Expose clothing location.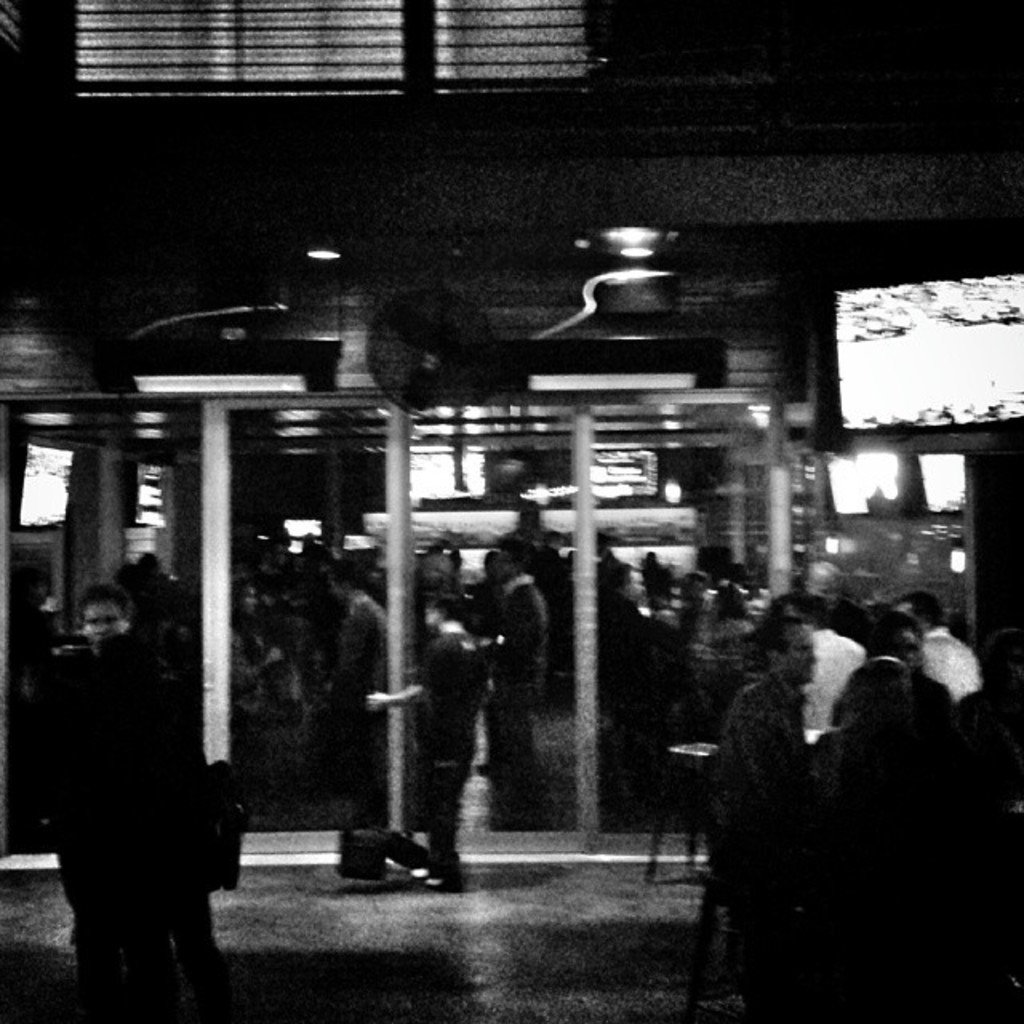
Exposed at BBox(707, 666, 819, 1022).
